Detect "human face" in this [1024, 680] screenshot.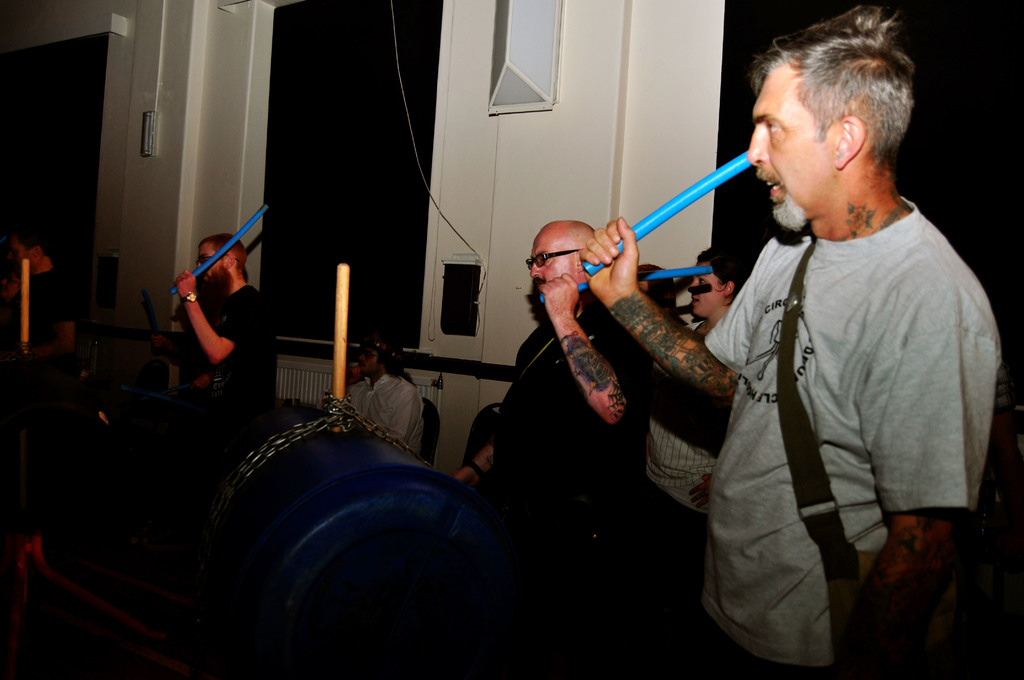
Detection: [748,57,833,231].
